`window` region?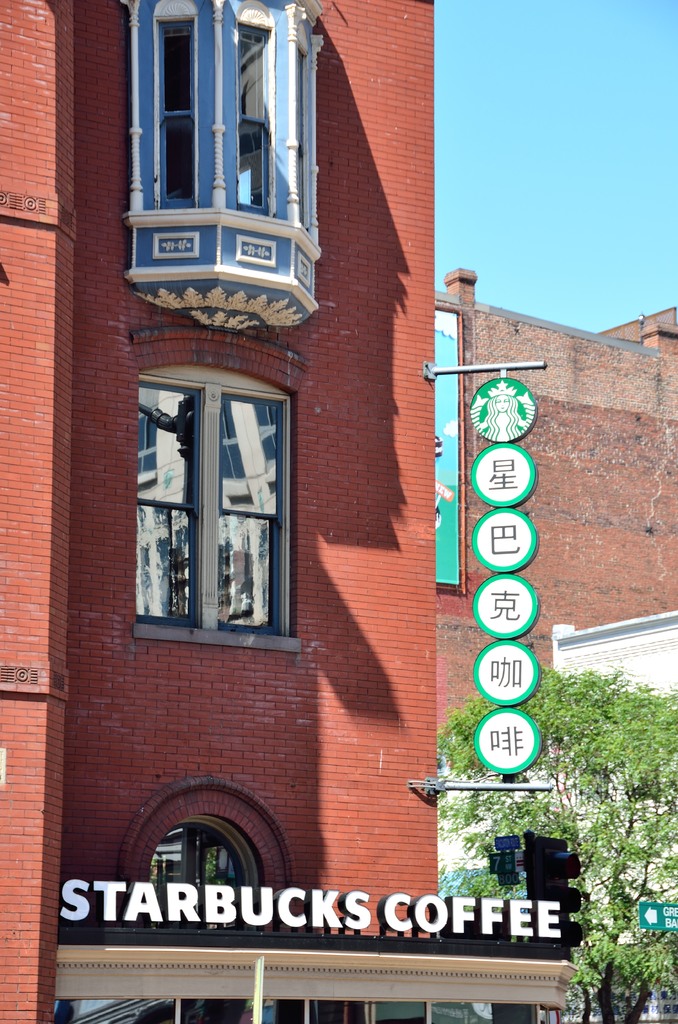
[left=296, top=49, right=311, bottom=223]
